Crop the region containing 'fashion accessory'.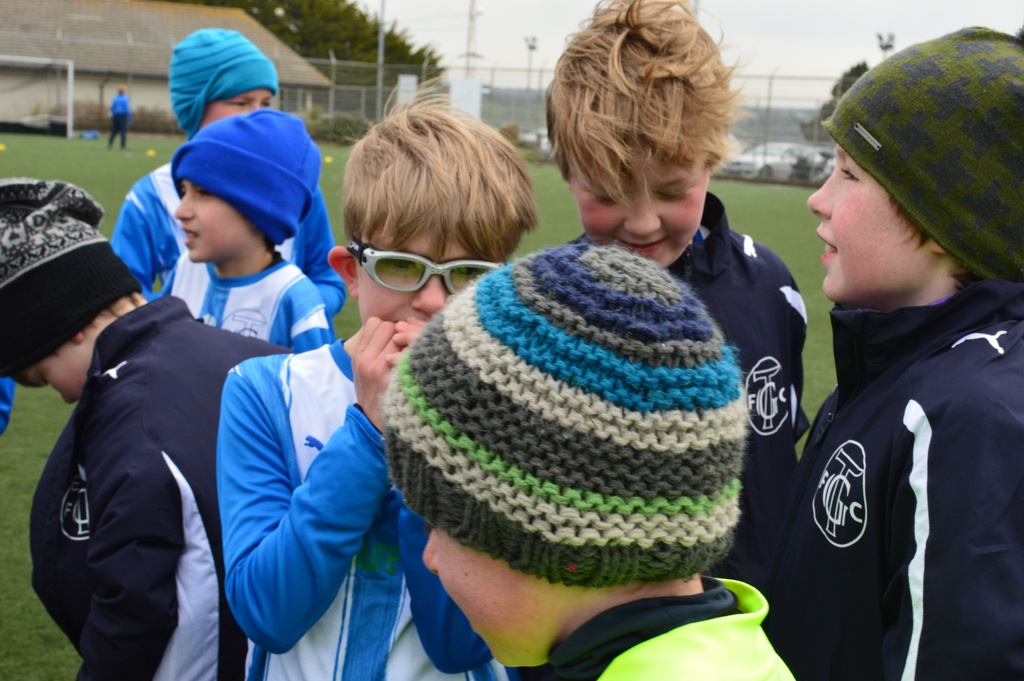
Crop region: x1=378, y1=243, x2=741, y2=582.
